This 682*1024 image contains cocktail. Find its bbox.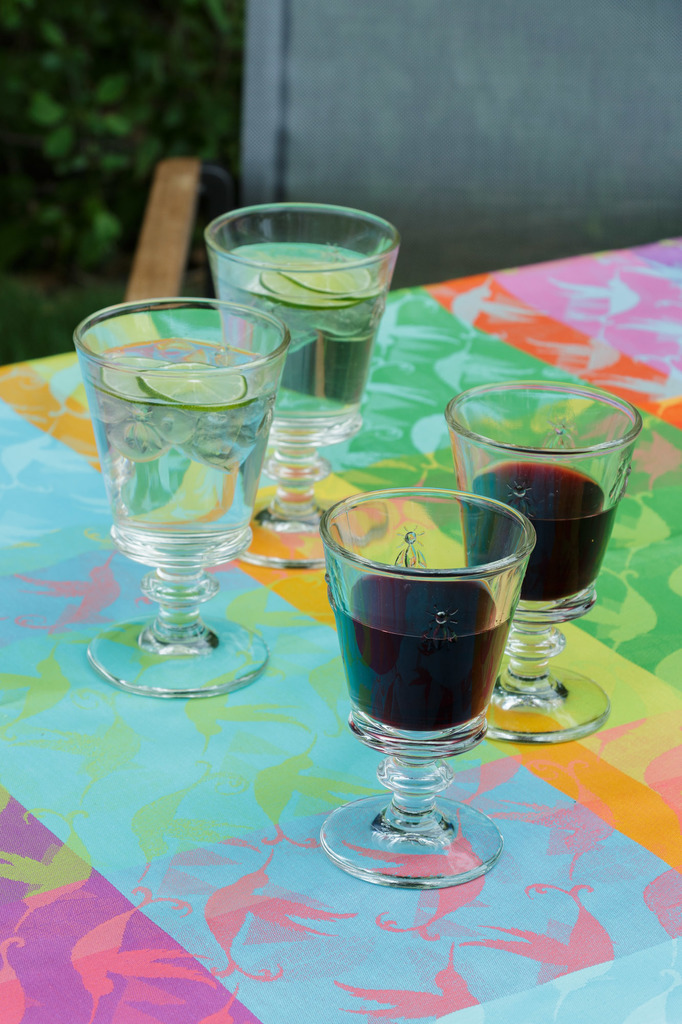
(316, 488, 540, 889).
